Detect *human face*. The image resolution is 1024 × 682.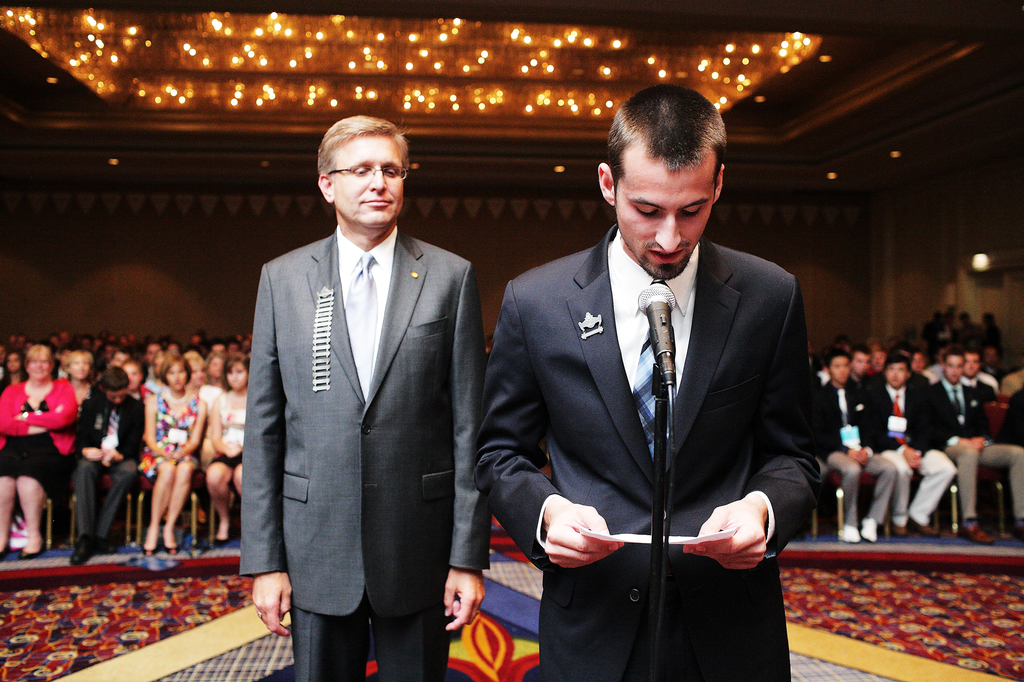
<bbox>29, 361, 50, 382</bbox>.
